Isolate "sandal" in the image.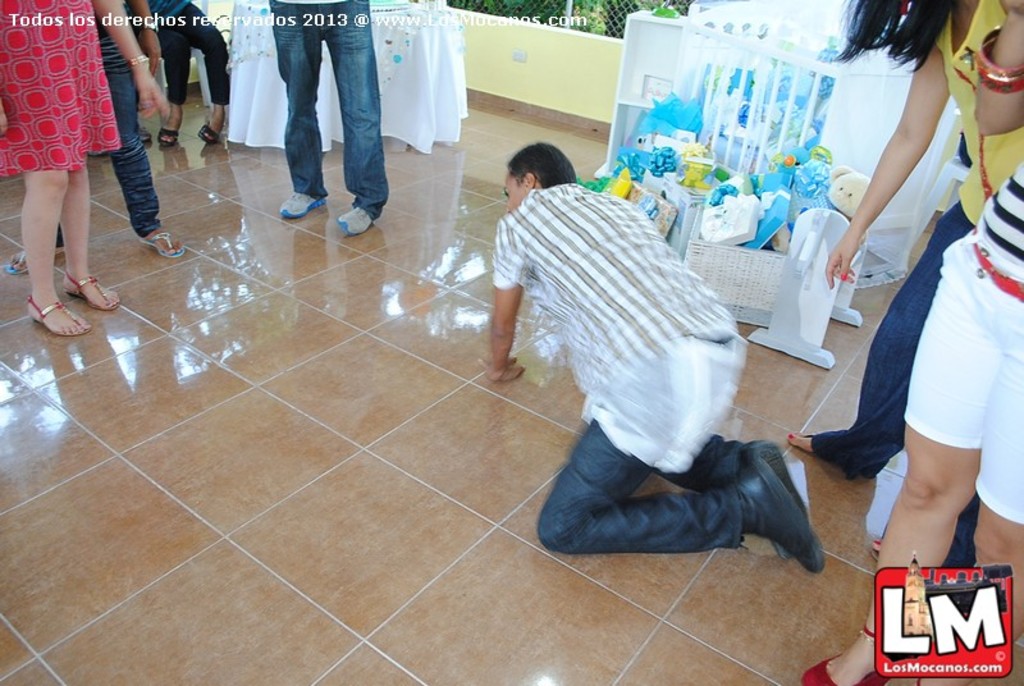
Isolated region: [x1=141, y1=228, x2=182, y2=256].
